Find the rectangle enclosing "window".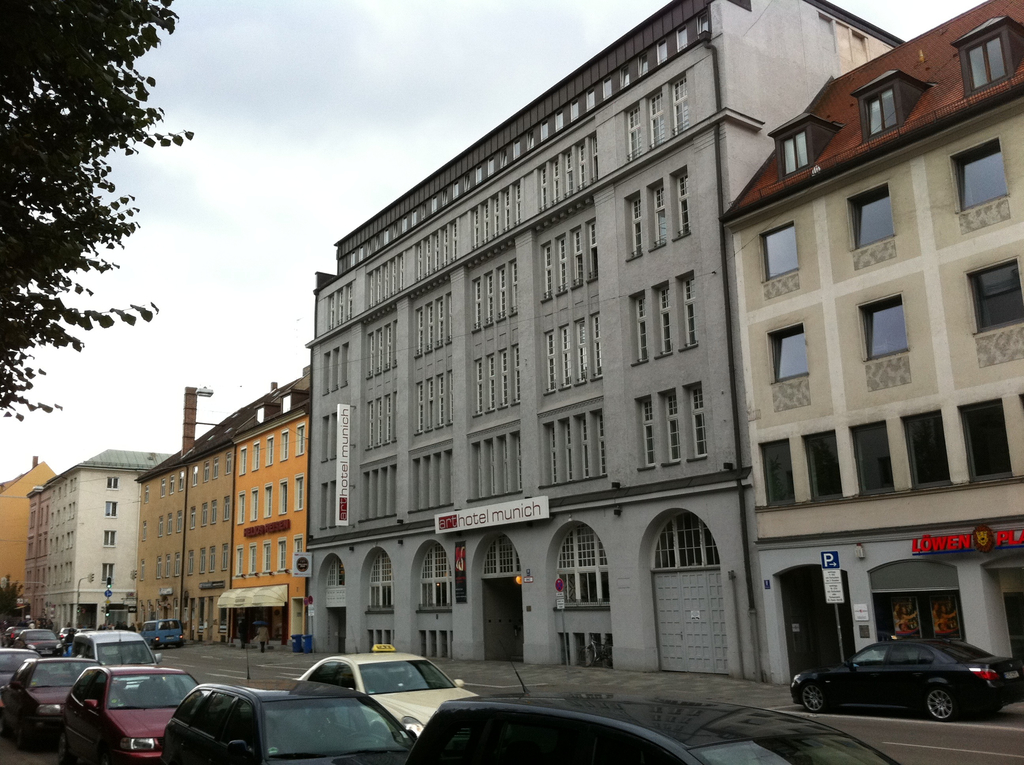
{"x1": 296, "y1": 536, "x2": 305, "y2": 552}.
